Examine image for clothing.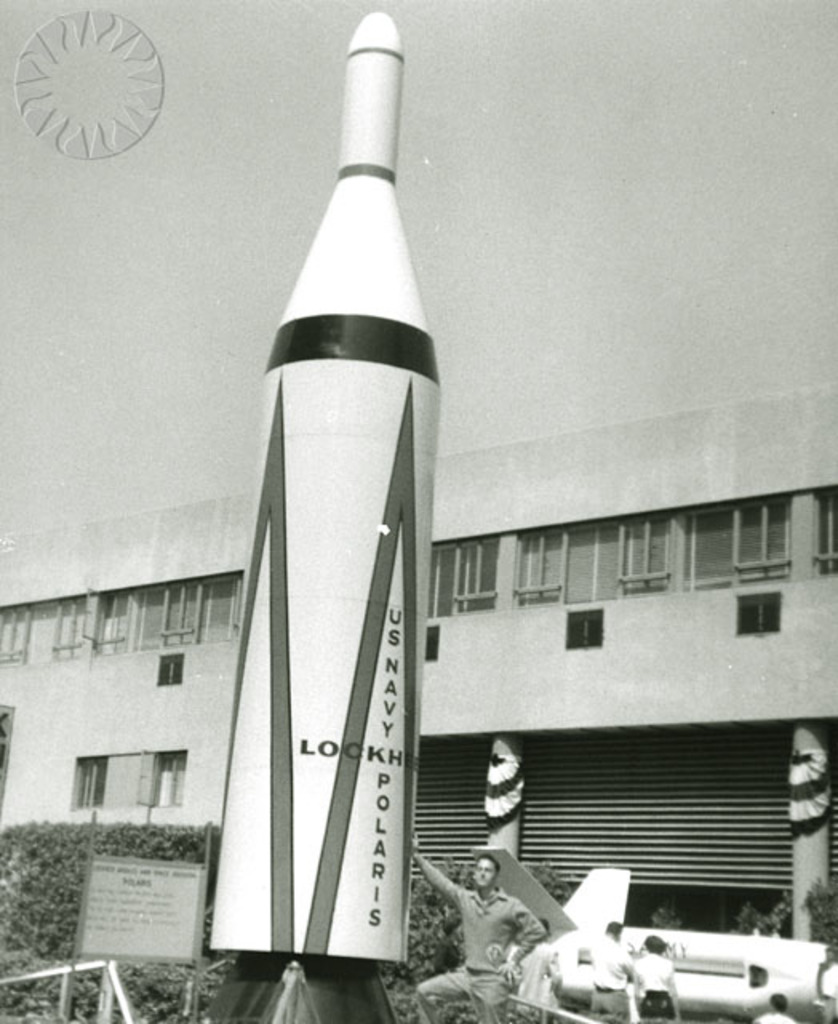
Examination result: x1=750, y1=1013, x2=800, y2=1022.
